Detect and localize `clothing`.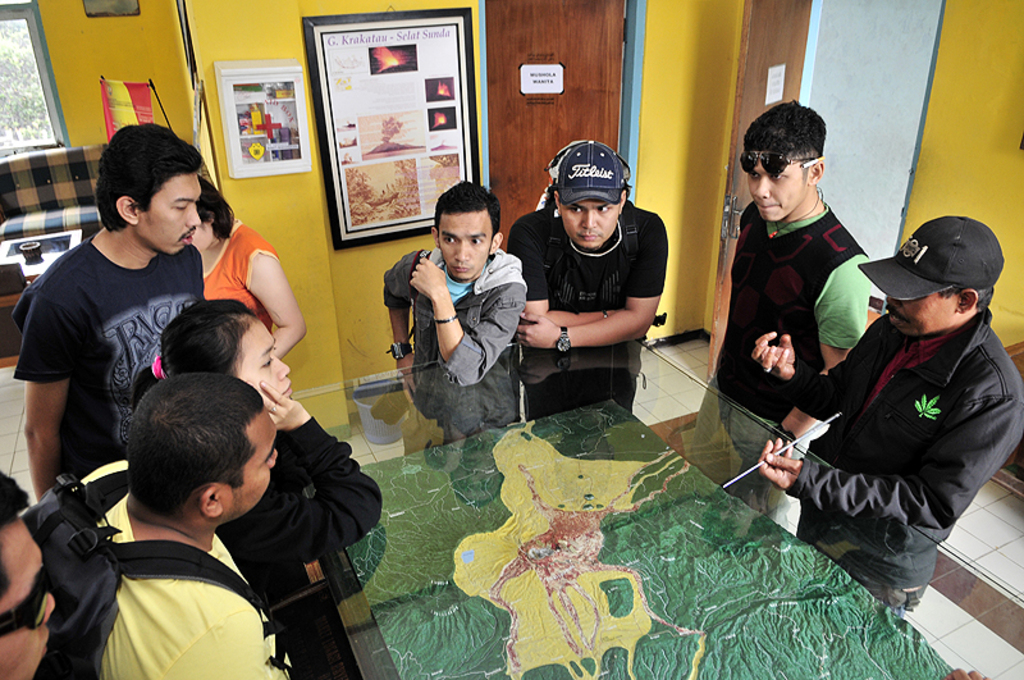
Localized at bbox=[99, 480, 288, 679].
